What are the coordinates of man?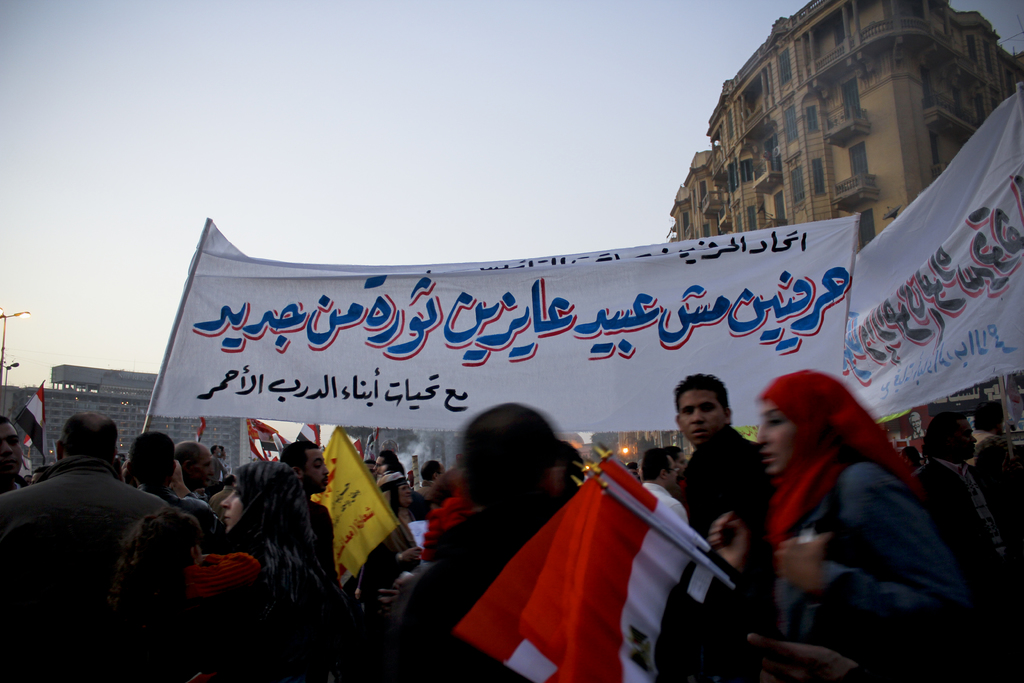
l=653, t=363, r=774, b=613.
